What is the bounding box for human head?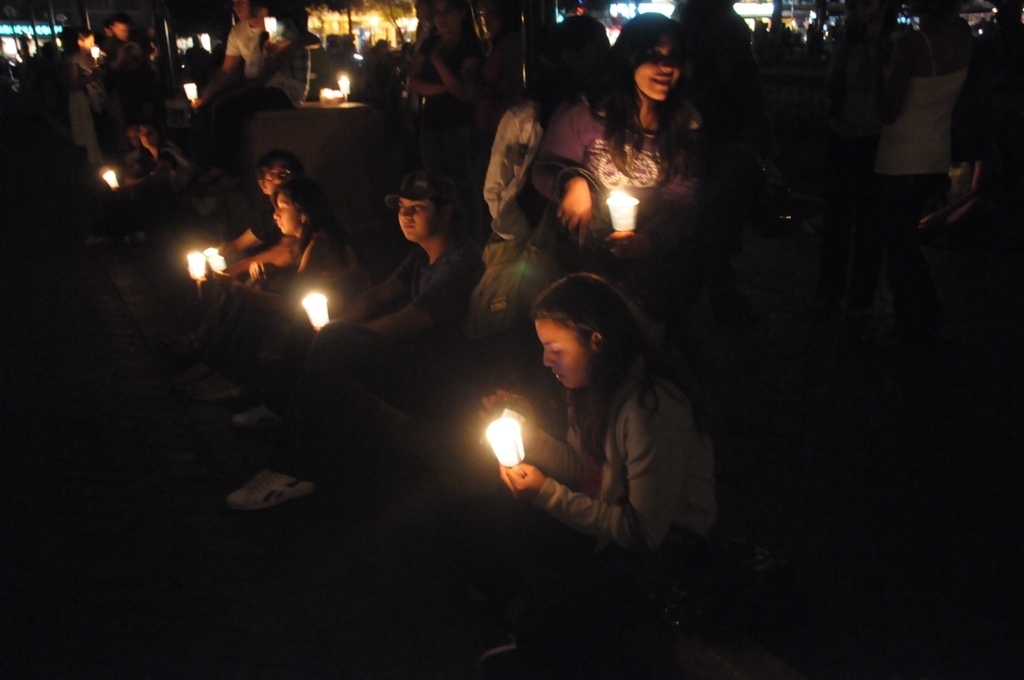
(433,0,465,31).
